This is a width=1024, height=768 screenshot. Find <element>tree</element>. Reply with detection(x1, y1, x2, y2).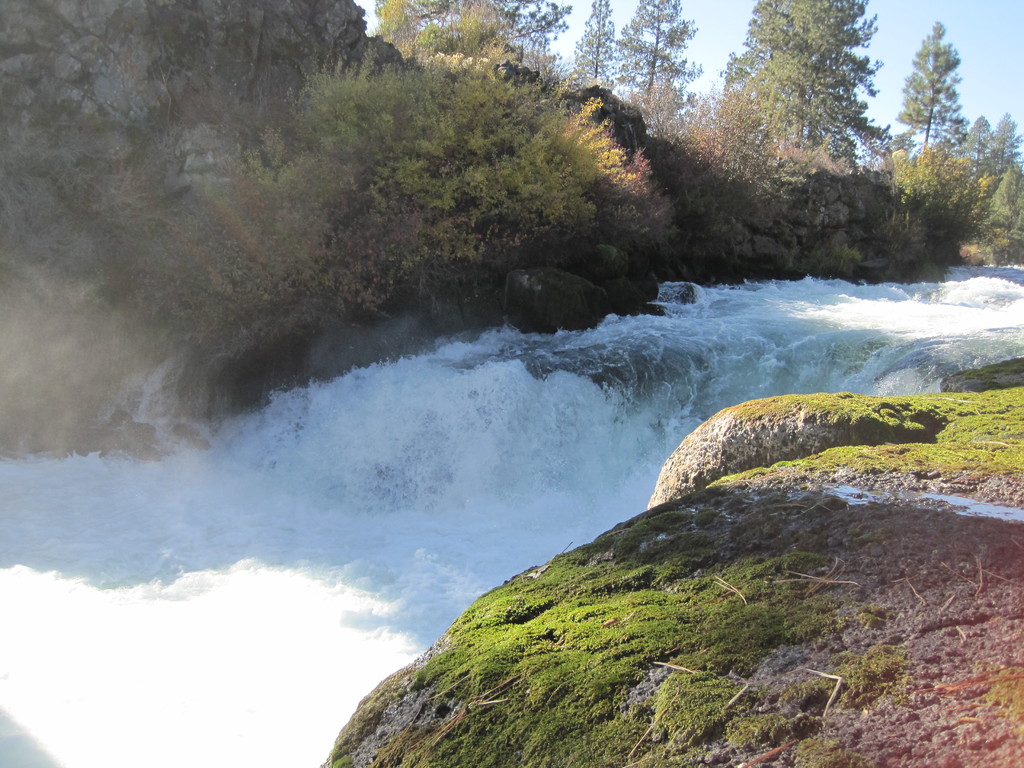
detection(710, 0, 890, 154).
